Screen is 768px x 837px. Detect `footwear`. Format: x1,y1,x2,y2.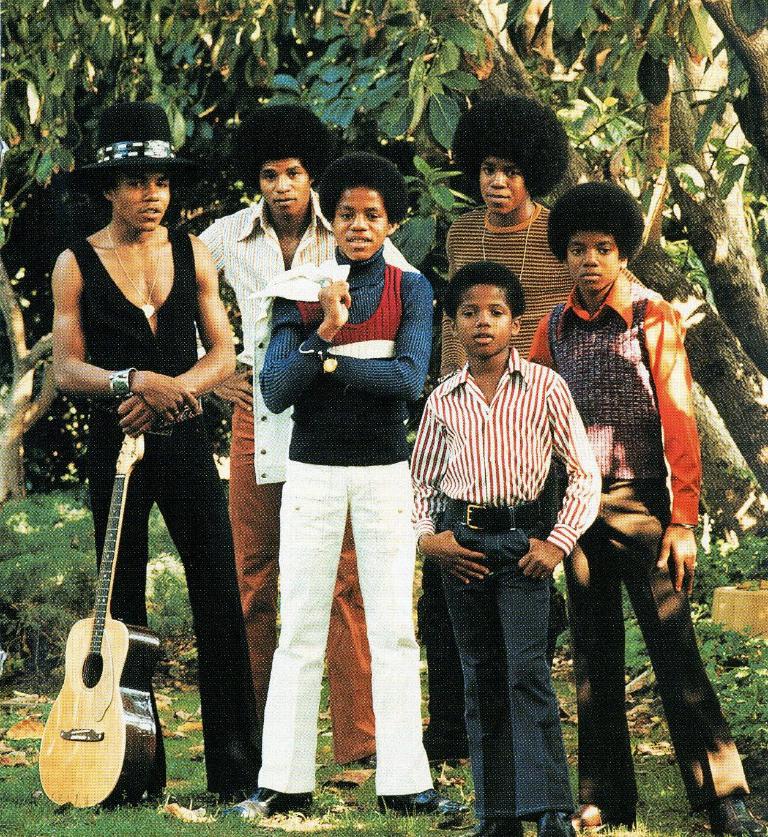
711,789,767,836.
